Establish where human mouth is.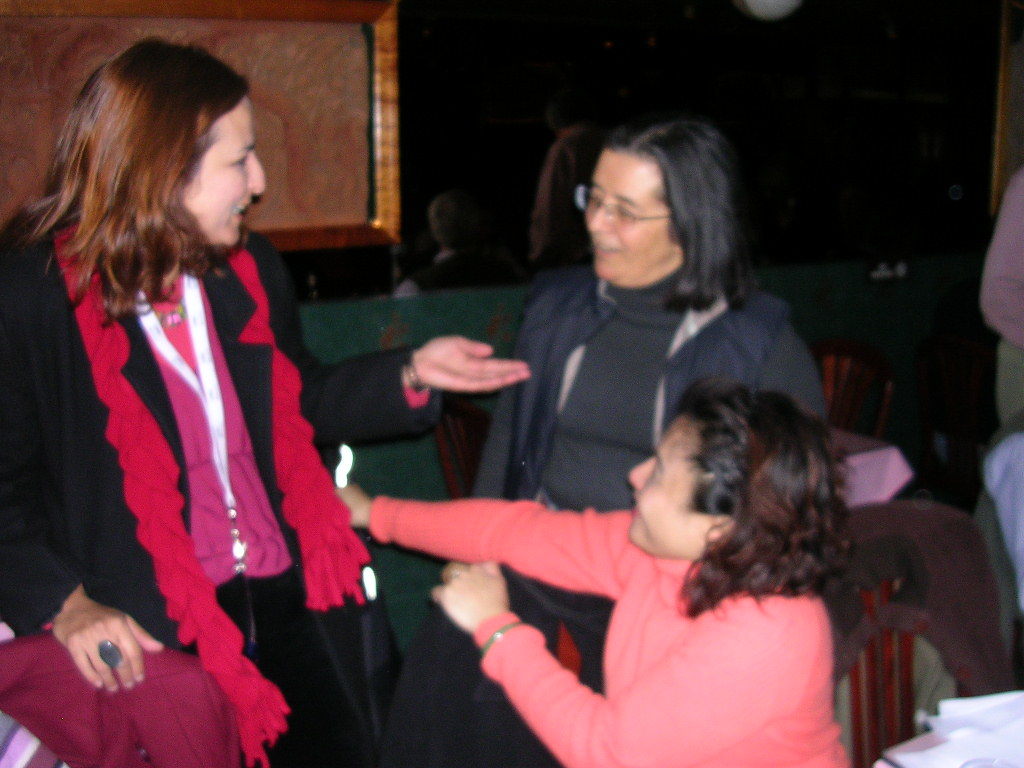
Established at [592,233,622,260].
